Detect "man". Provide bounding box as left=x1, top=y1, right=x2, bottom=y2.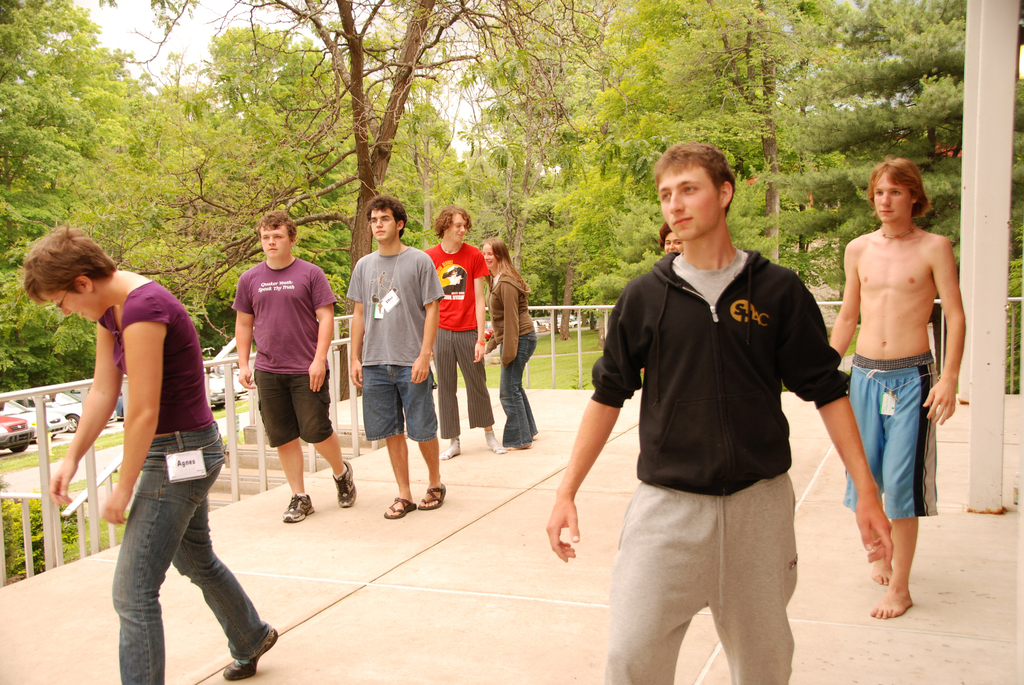
left=341, top=194, right=441, bottom=537.
